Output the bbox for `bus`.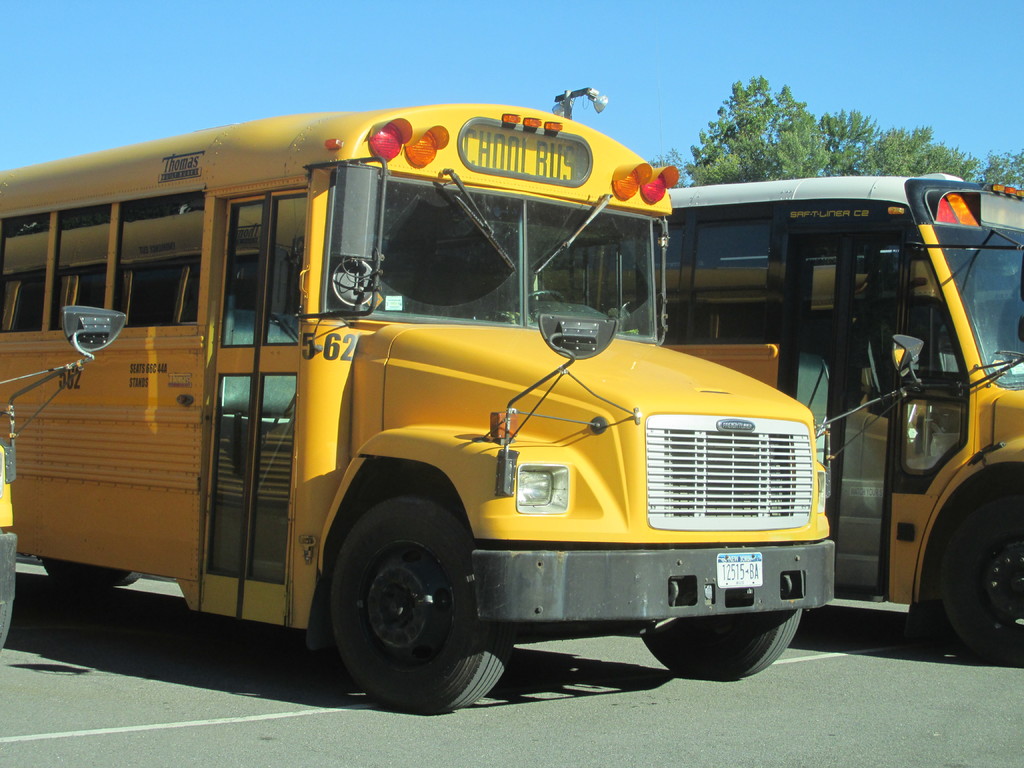
<bbox>0, 105, 938, 715</bbox>.
